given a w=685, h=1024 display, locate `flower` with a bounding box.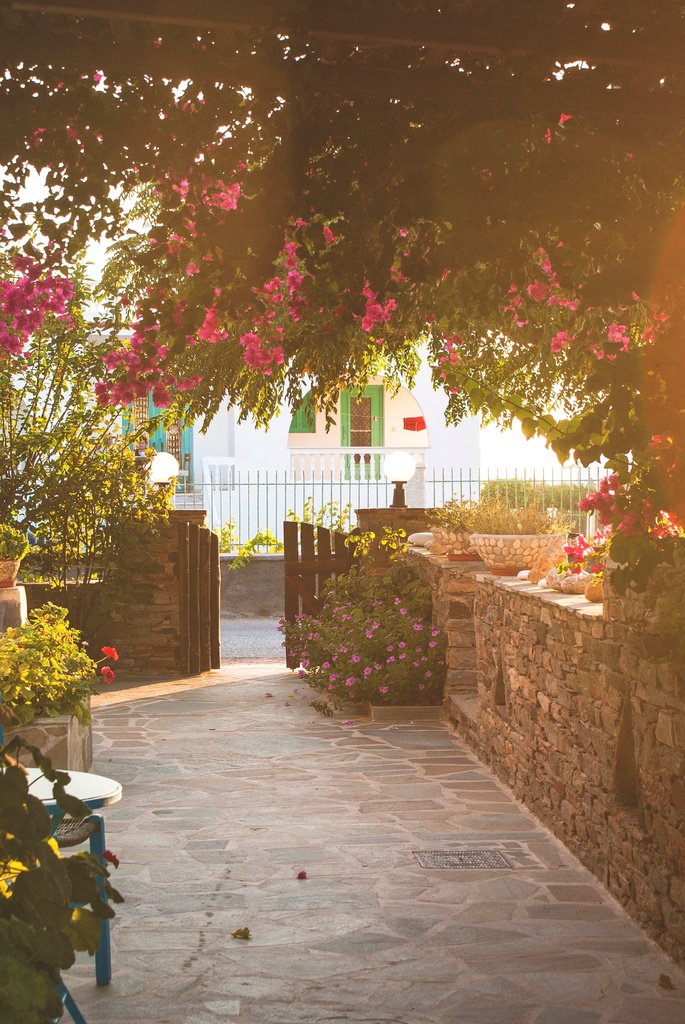
Located: BBox(100, 666, 114, 682).
